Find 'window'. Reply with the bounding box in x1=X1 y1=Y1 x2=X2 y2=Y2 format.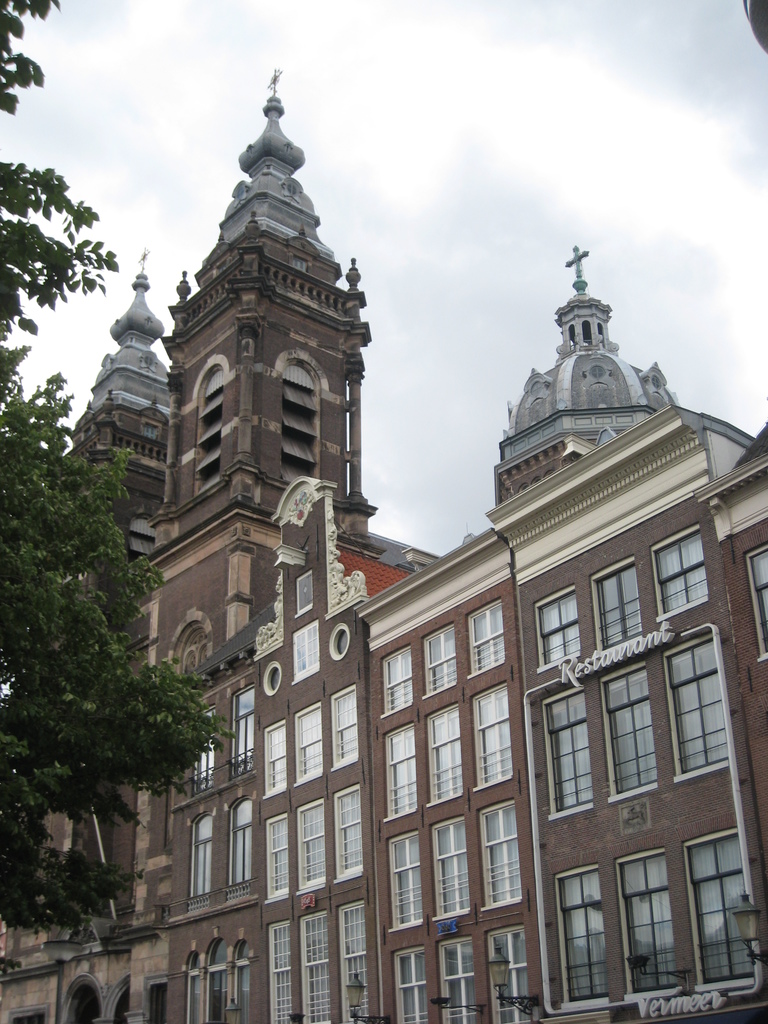
x1=474 y1=798 x2=521 y2=903.
